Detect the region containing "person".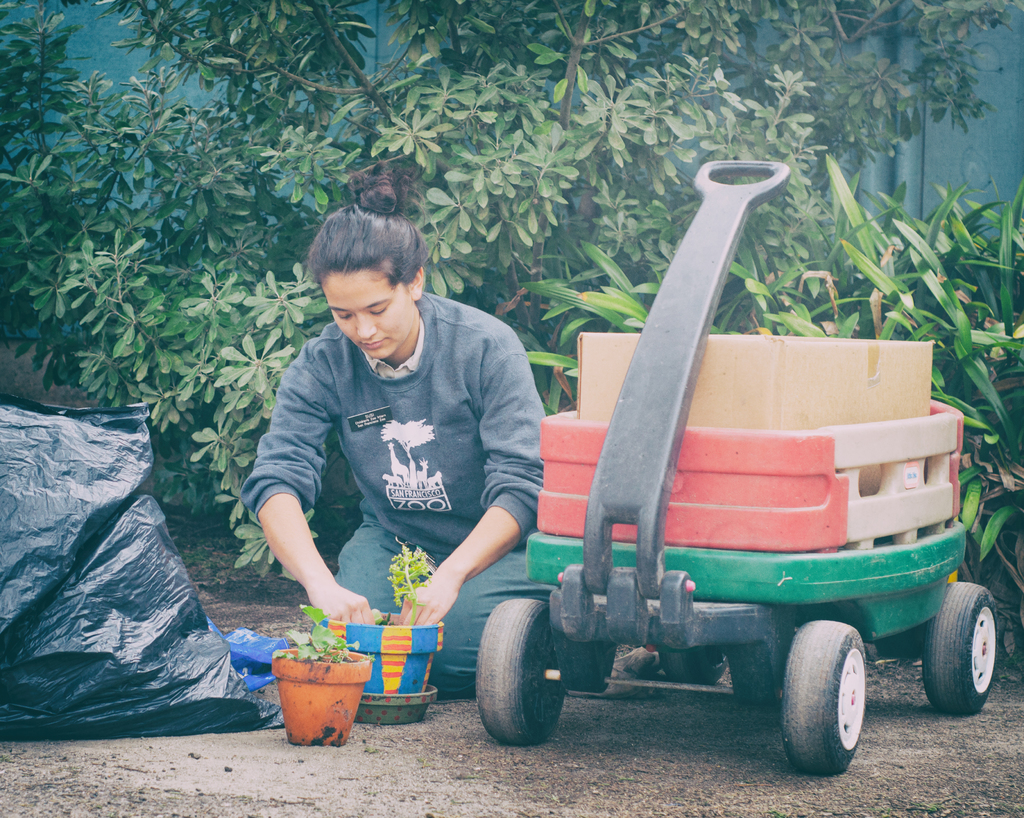
bbox(239, 164, 546, 693).
